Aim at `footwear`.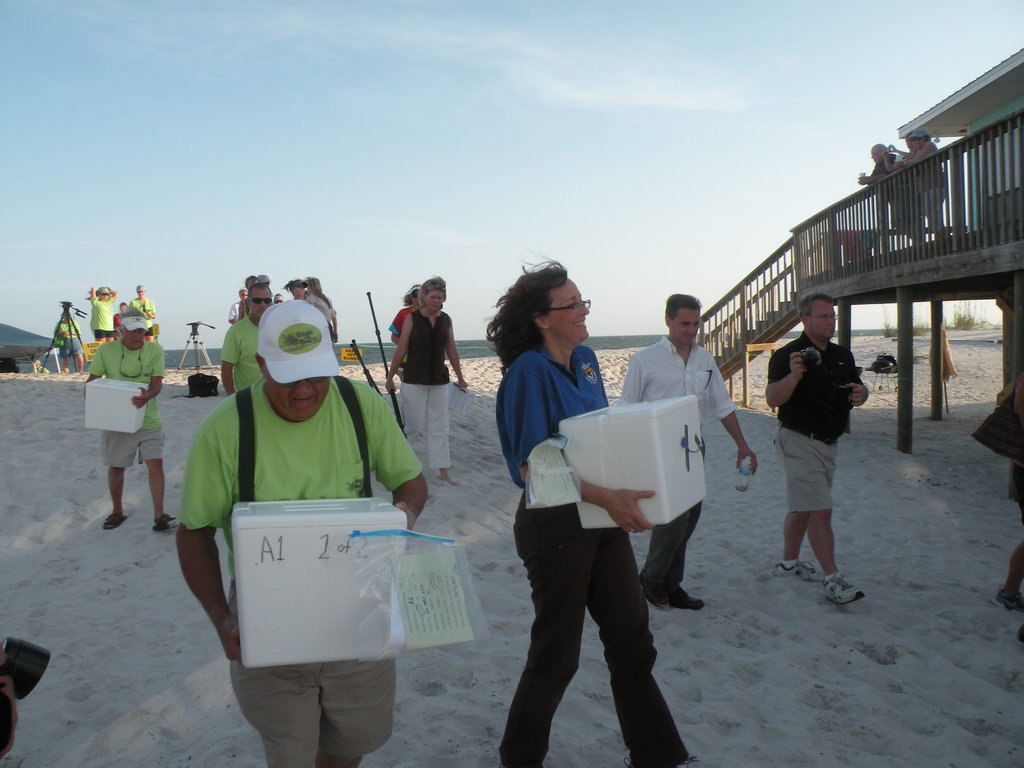
Aimed at 102,511,129,531.
